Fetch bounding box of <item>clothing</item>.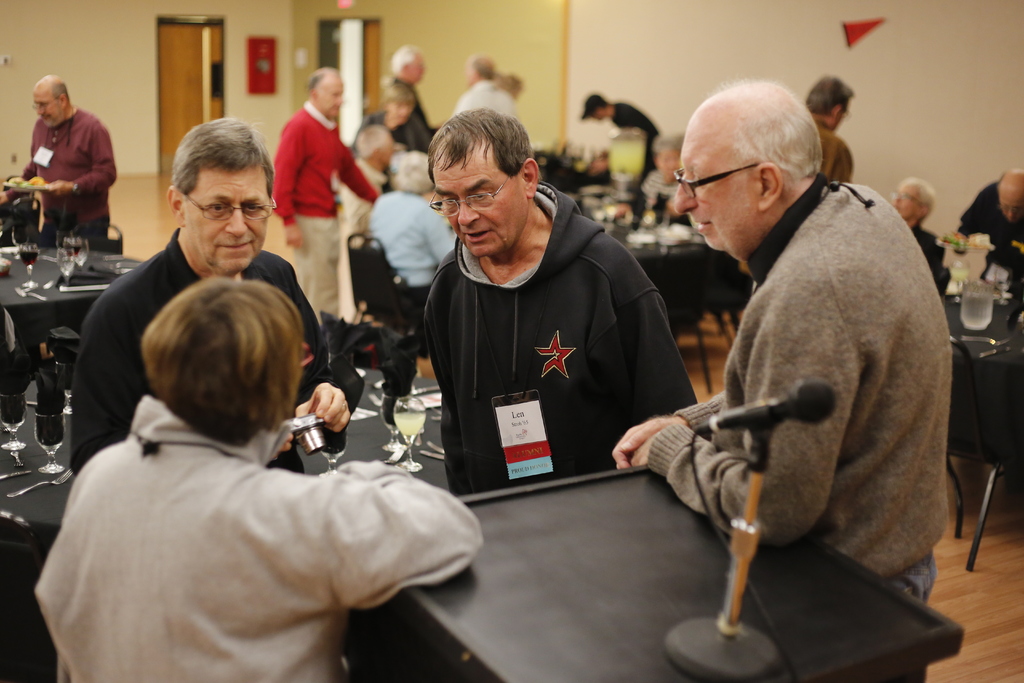
Bbox: [x1=6, y1=101, x2=118, y2=252].
